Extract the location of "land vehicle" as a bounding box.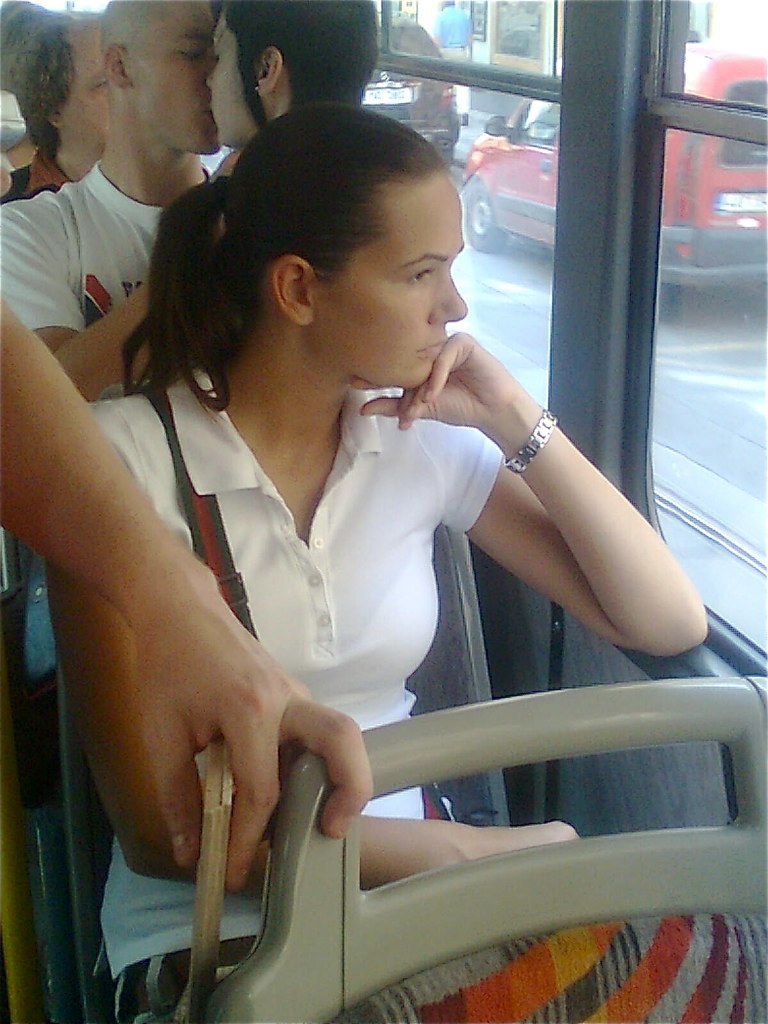
bbox=(462, 43, 767, 318).
